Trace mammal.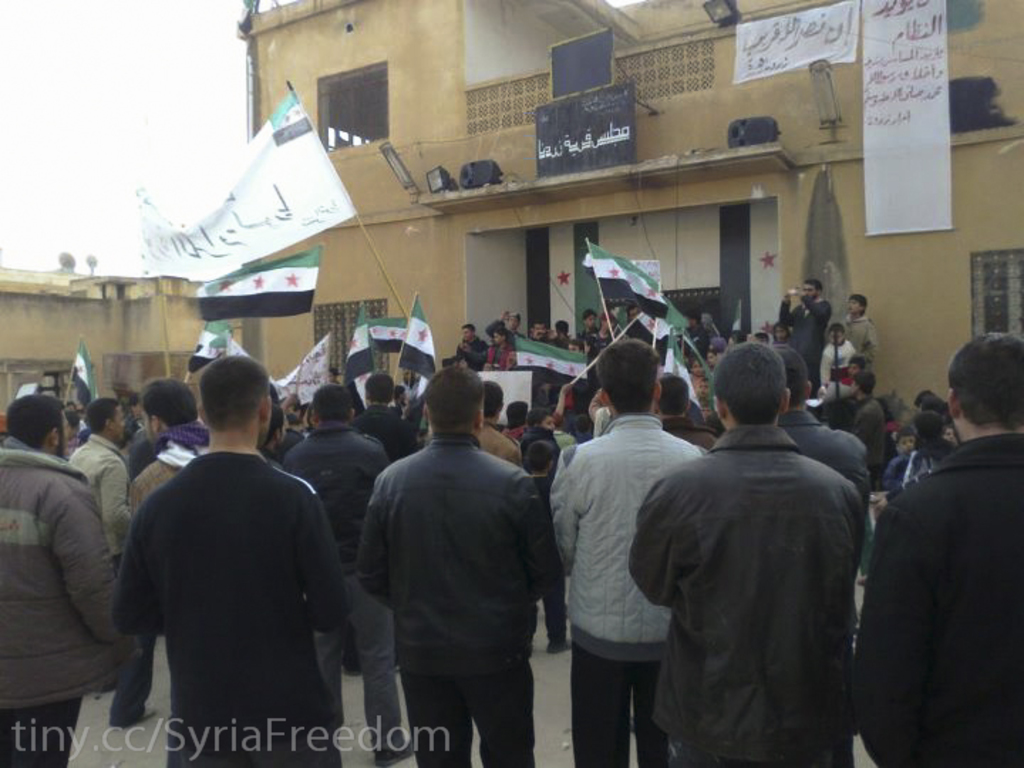
Traced to bbox=[127, 357, 334, 761].
